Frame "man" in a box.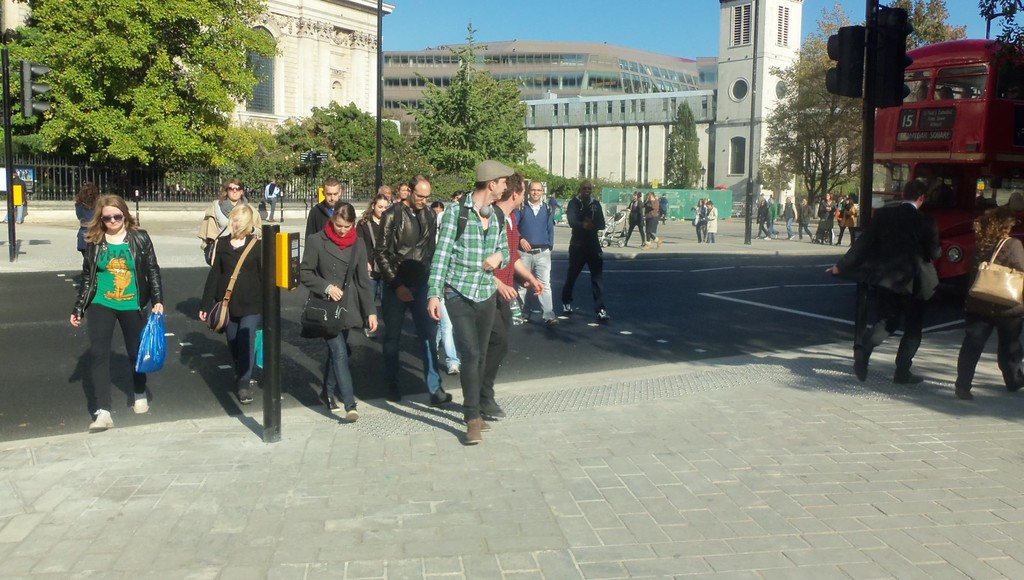
634, 188, 660, 249.
